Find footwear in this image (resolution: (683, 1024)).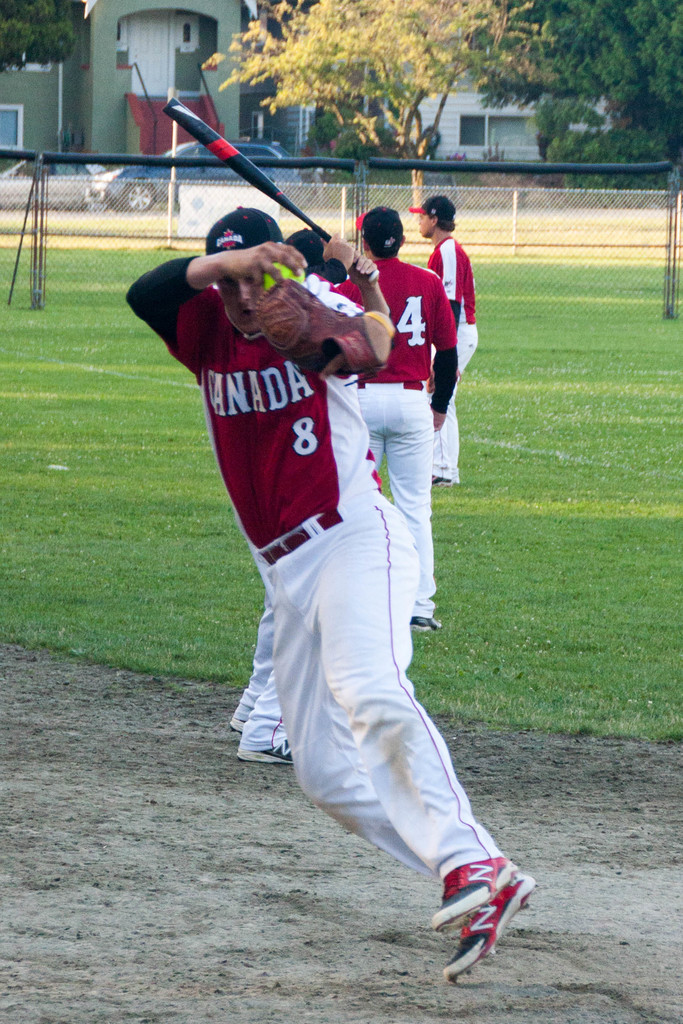
box=[434, 846, 527, 935].
